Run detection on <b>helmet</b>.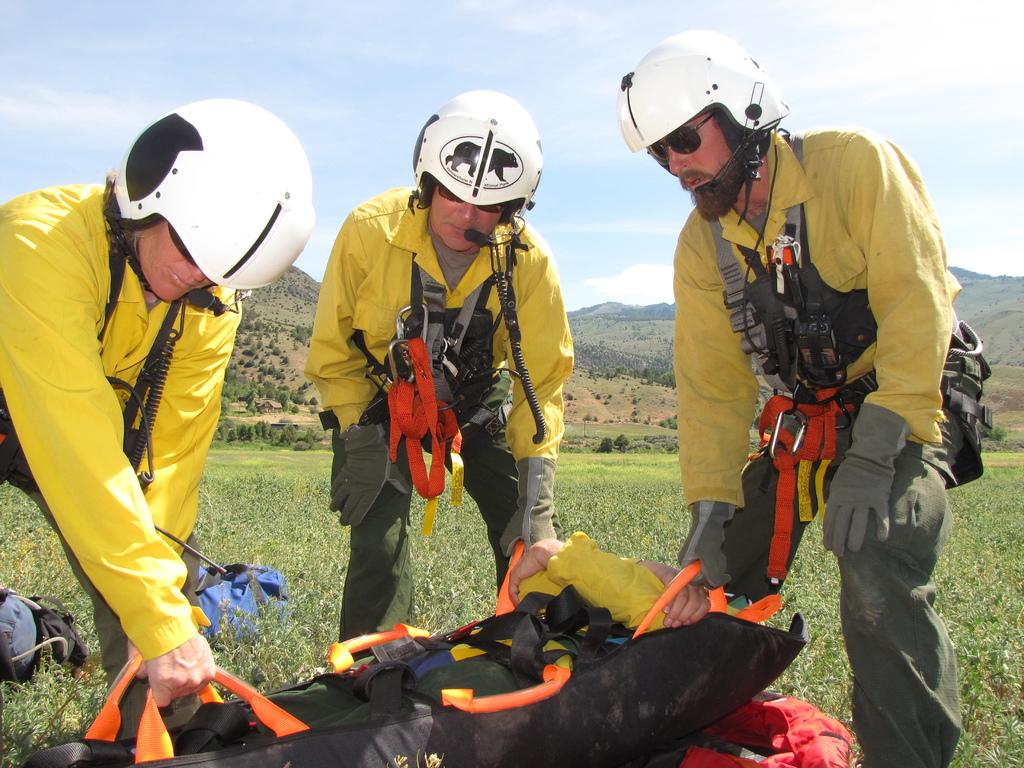
Result: (624, 33, 789, 207).
